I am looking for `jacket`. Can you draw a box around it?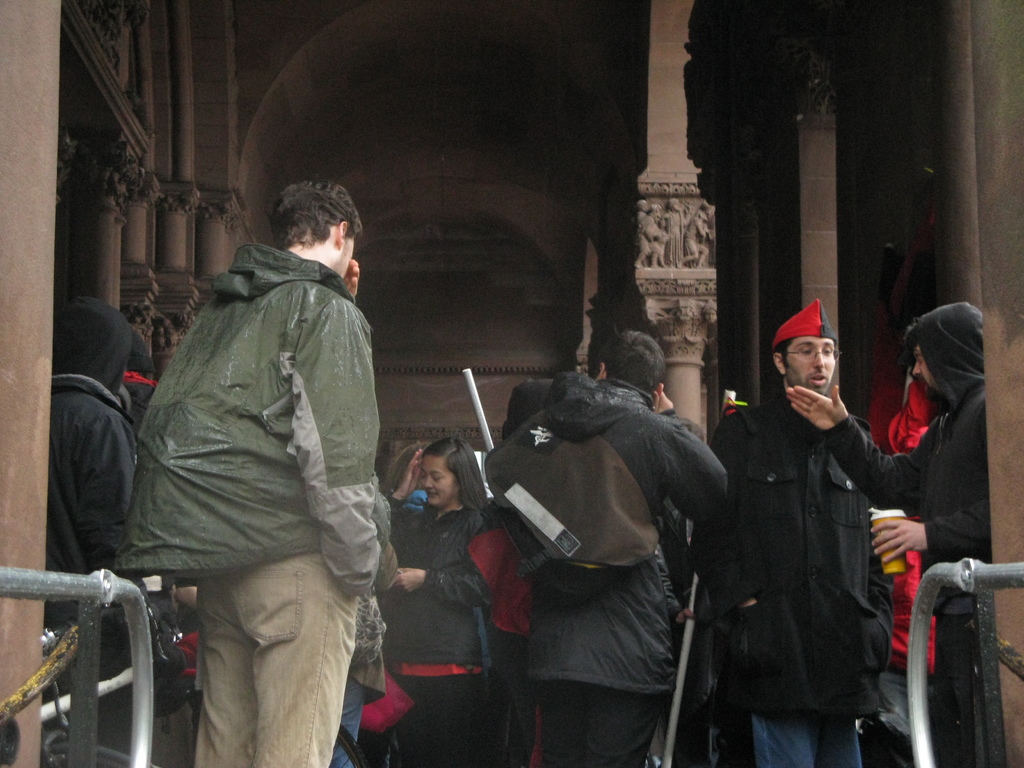
Sure, the bounding box is (710,335,912,718).
